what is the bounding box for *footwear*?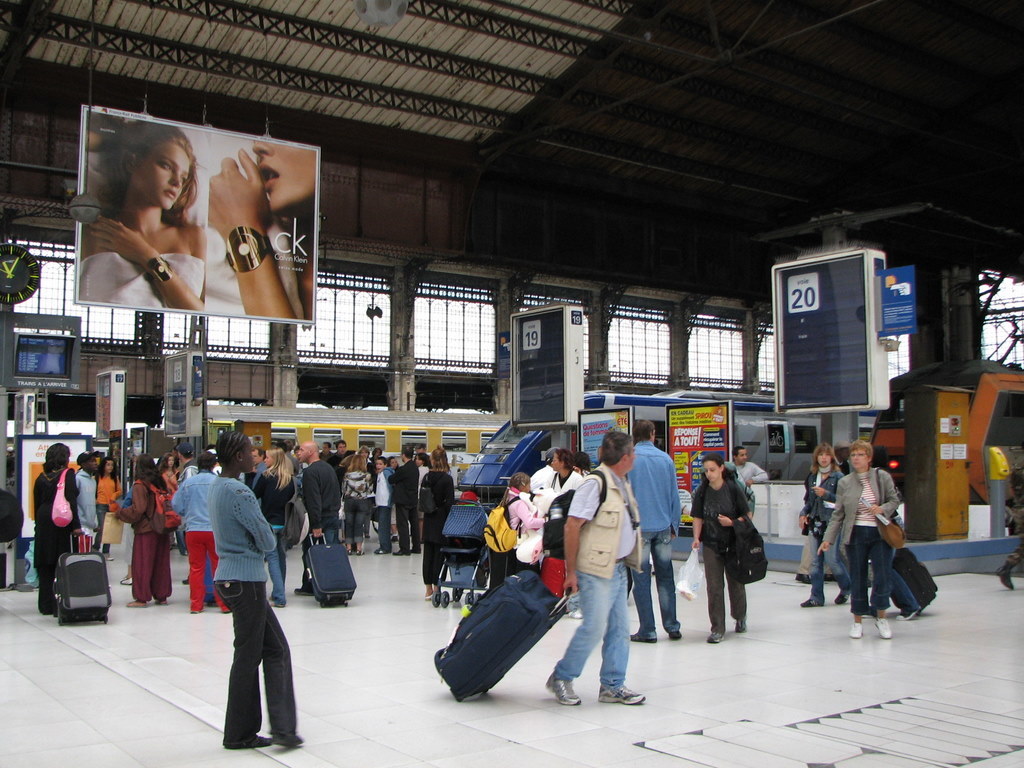
region(707, 630, 723, 644).
